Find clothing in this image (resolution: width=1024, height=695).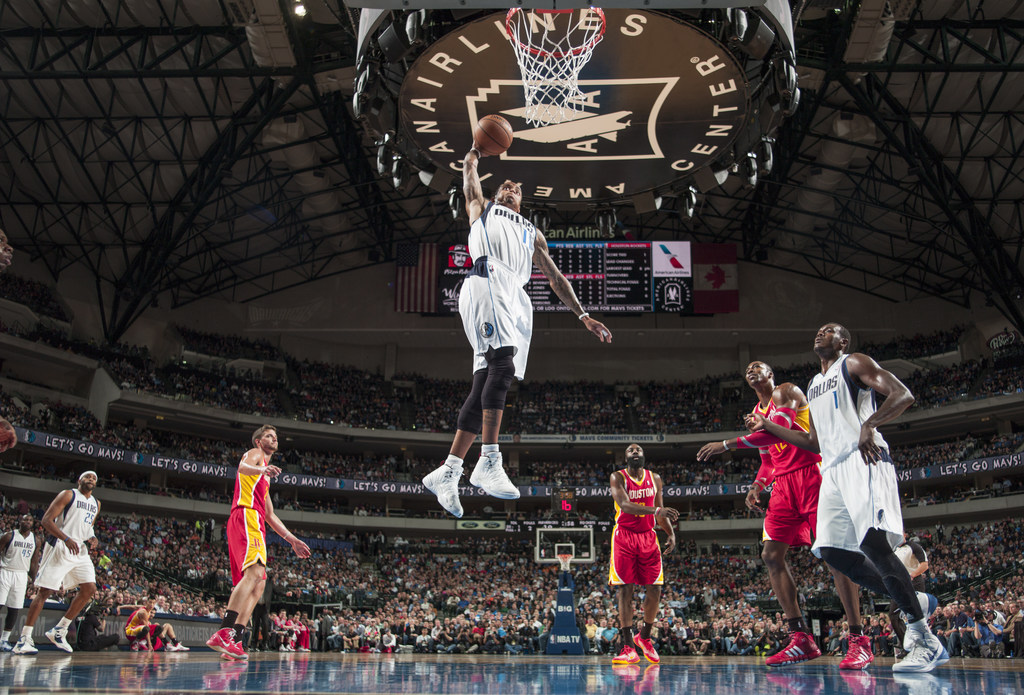
crop(0, 527, 35, 610).
